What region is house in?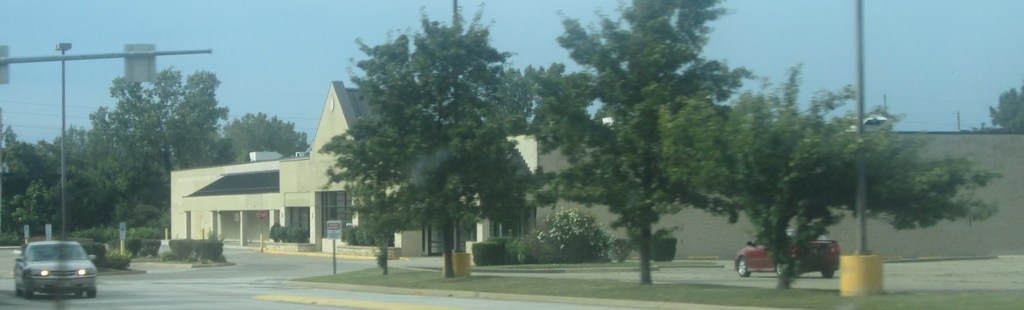
box(161, 72, 1023, 266).
